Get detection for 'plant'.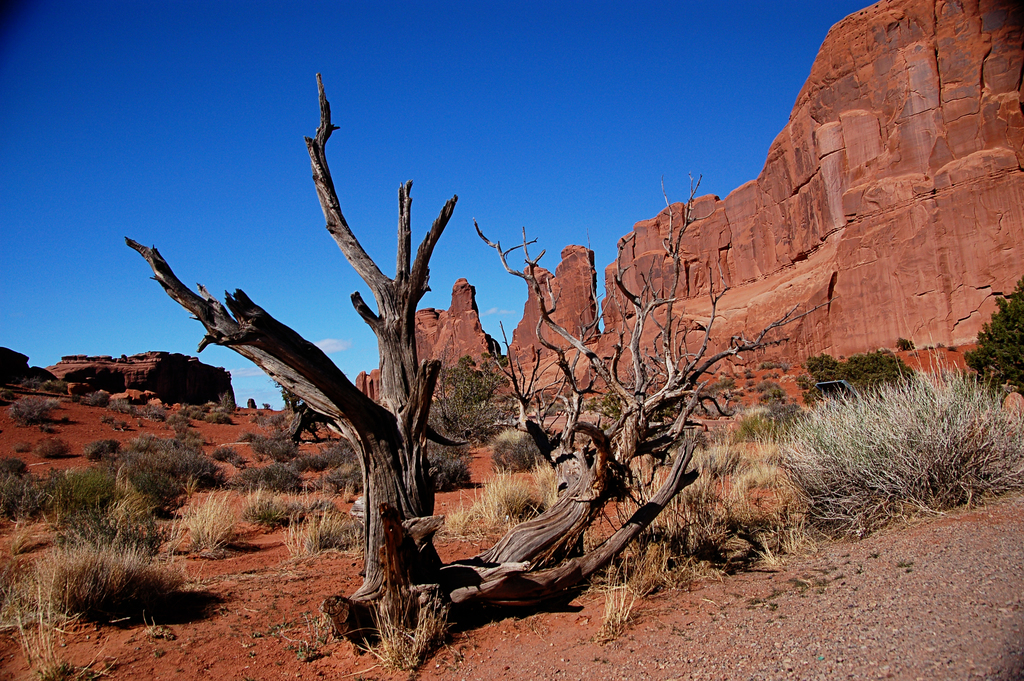
Detection: {"x1": 241, "y1": 464, "x2": 311, "y2": 504}.
